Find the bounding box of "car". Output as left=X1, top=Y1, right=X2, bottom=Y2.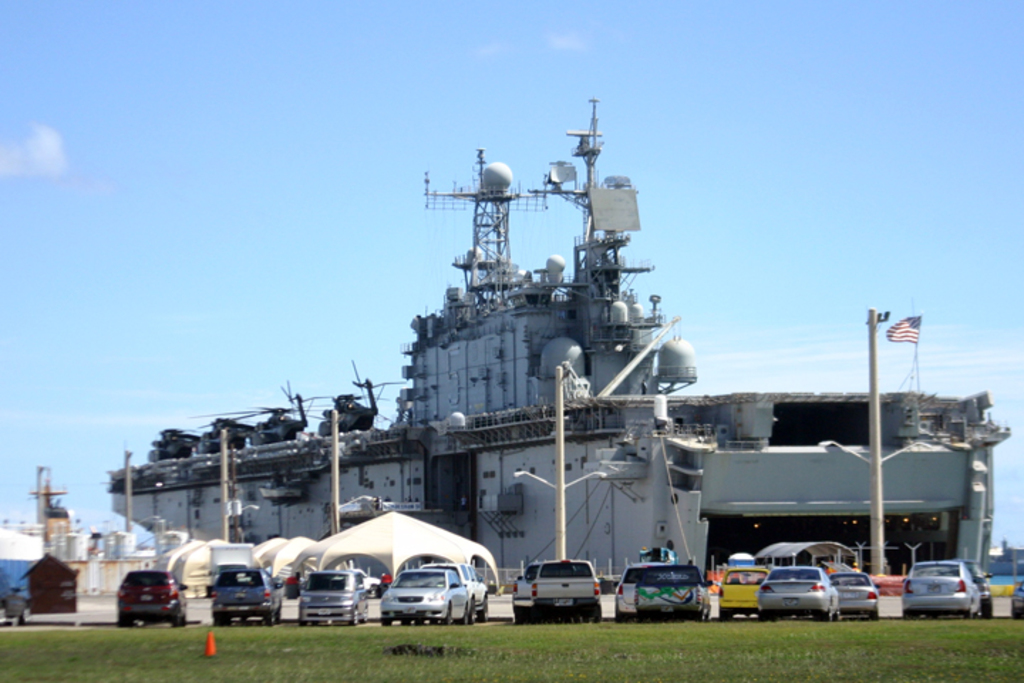
left=331, top=569, right=381, bottom=599.
